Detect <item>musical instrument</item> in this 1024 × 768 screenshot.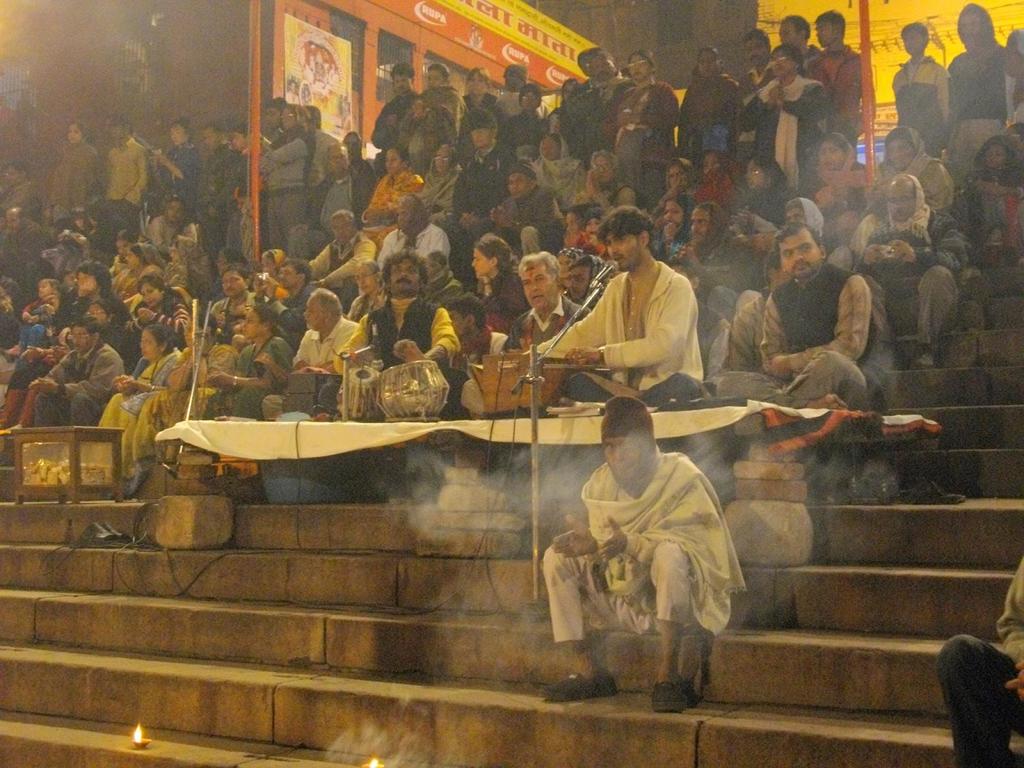
Detection: 469:346:593:419.
